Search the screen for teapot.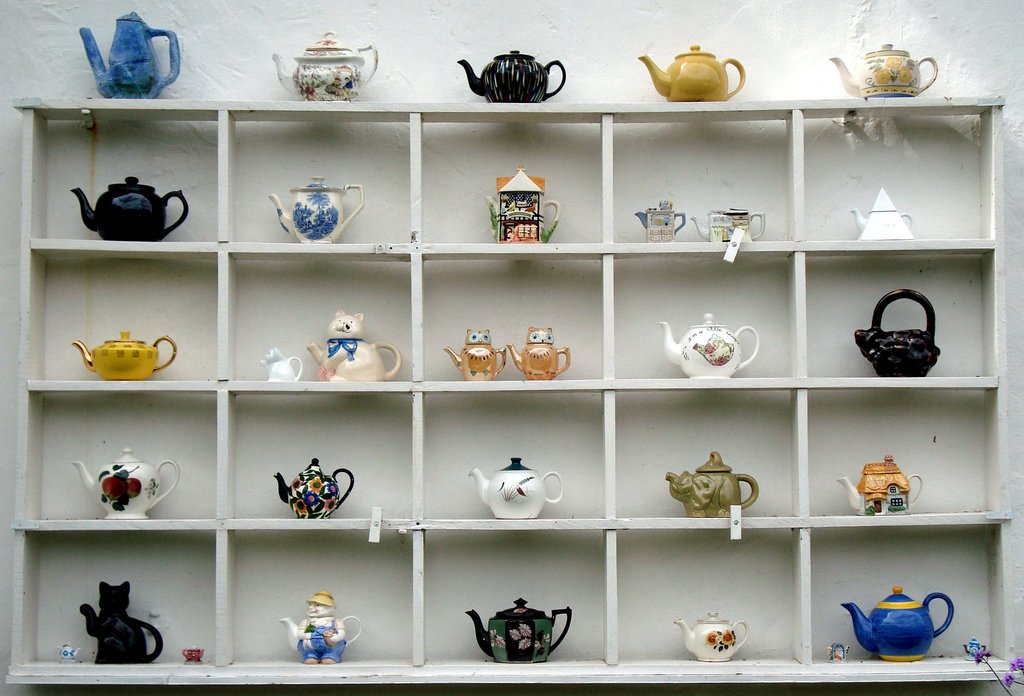
Found at region(471, 455, 566, 522).
